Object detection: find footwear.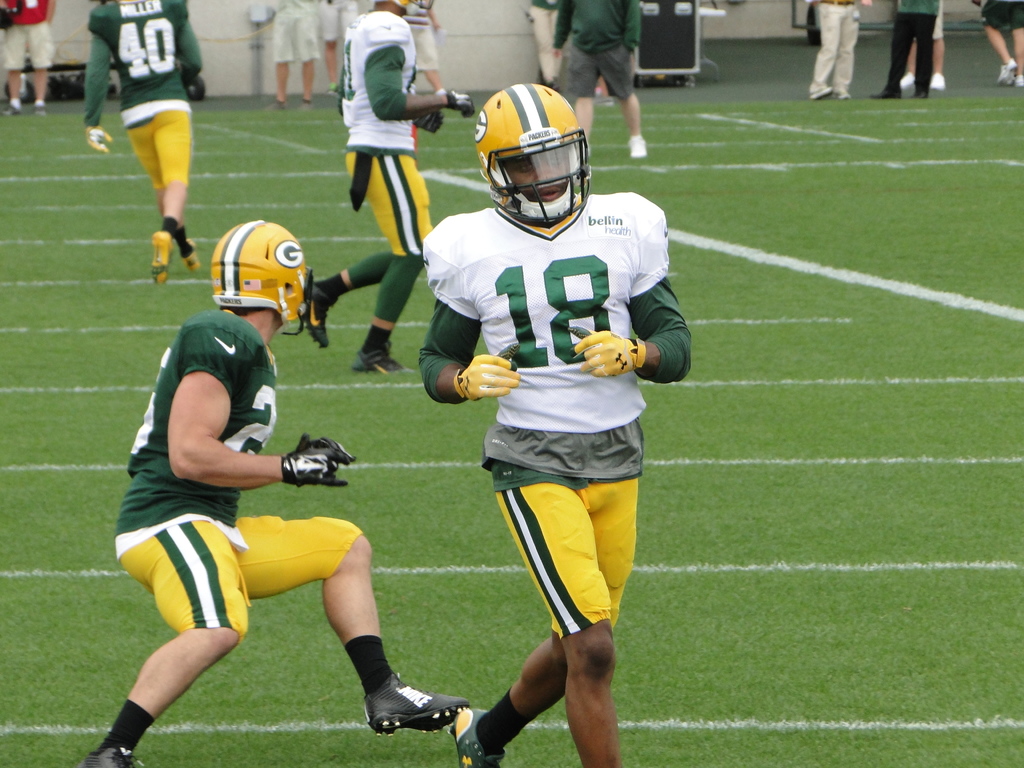
[77,744,145,767].
